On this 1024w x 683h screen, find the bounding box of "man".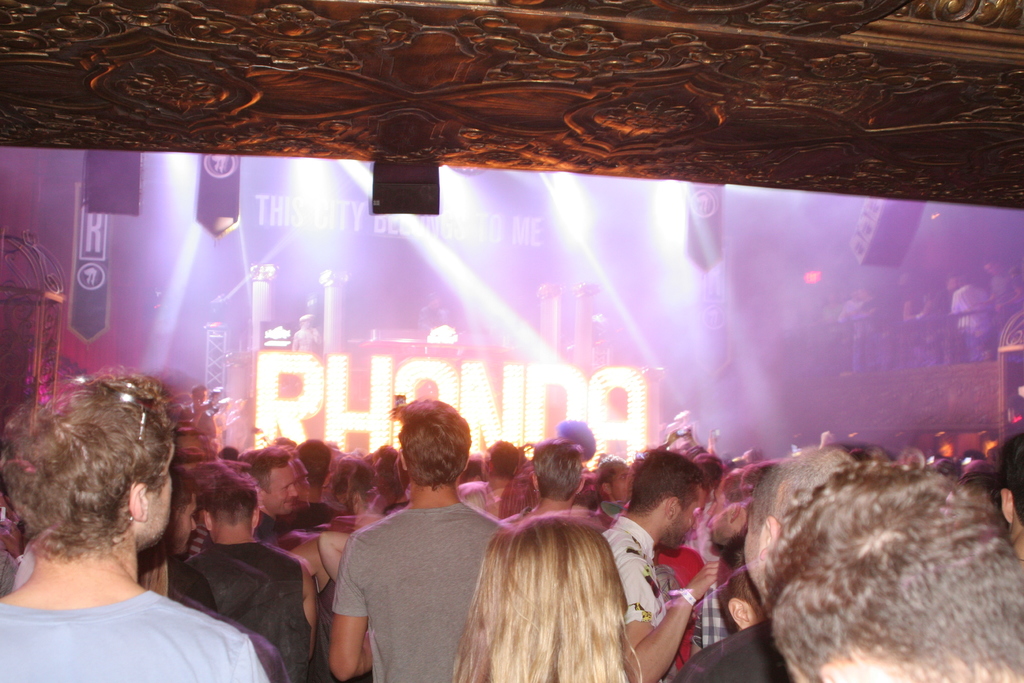
Bounding box: Rect(252, 446, 294, 521).
